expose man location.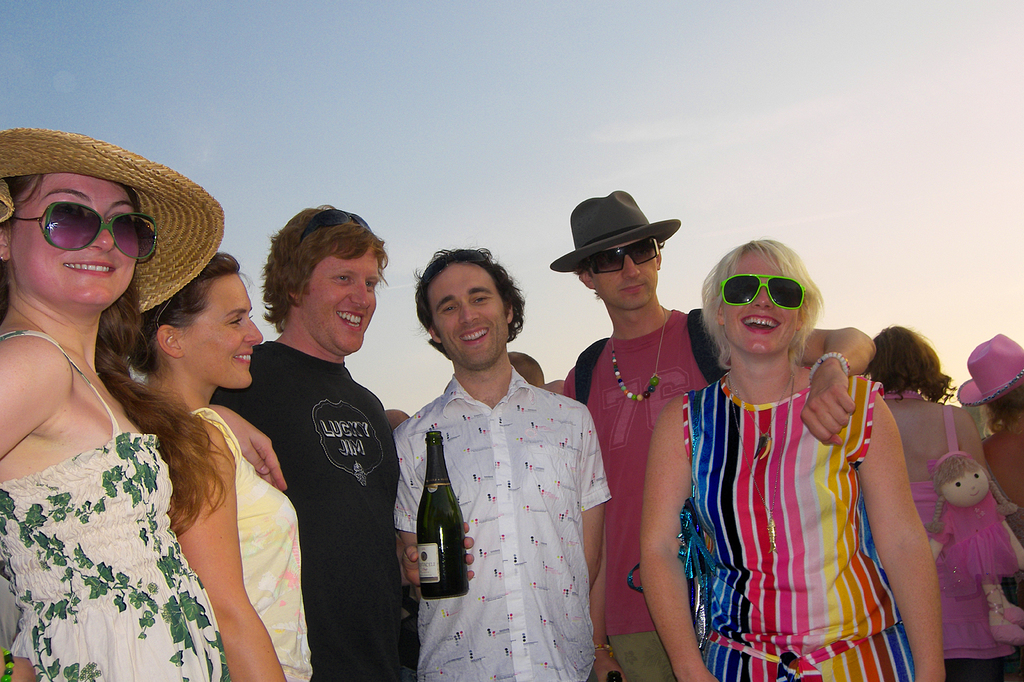
Exposed at bbox(563, 187, 877, 681).
